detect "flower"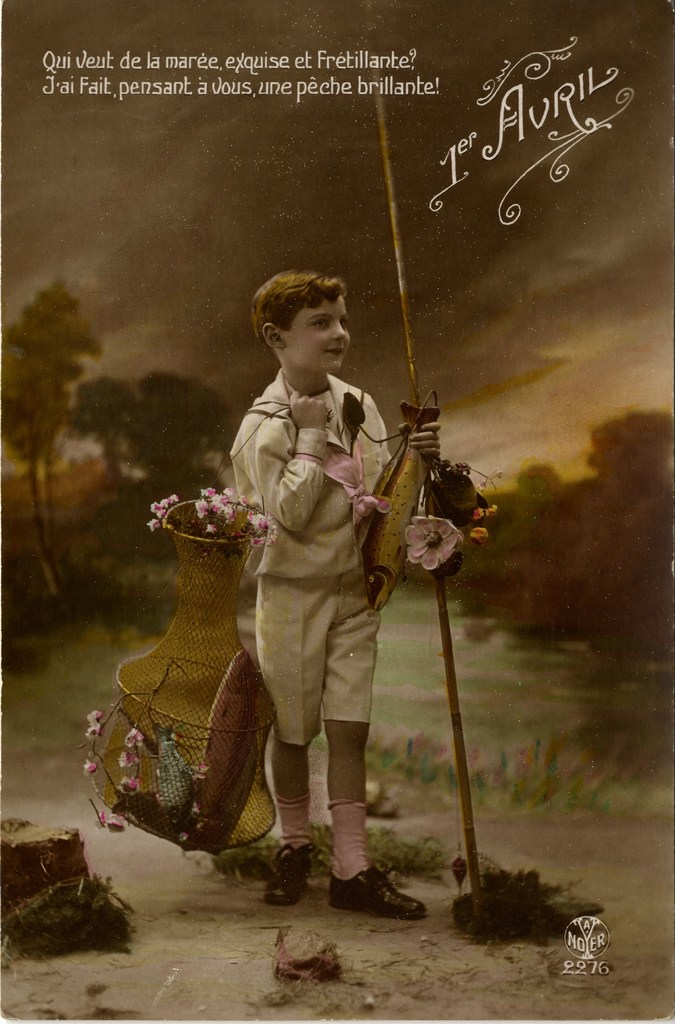
locate(404, 508, 476, 573)
